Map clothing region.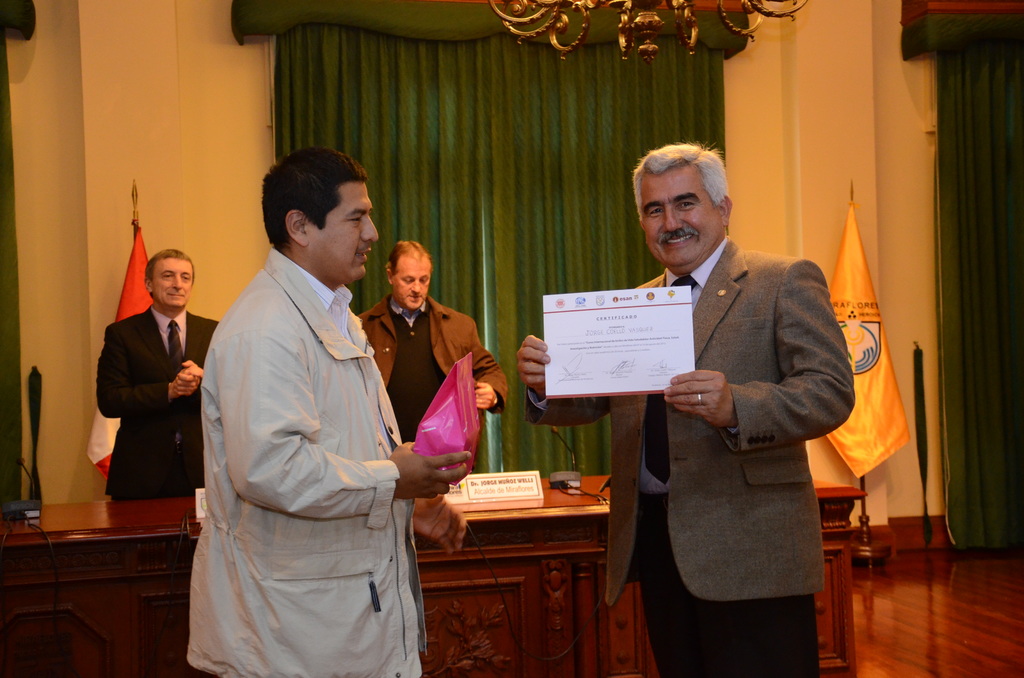
Mapped to [364, 296, 514, 490].
